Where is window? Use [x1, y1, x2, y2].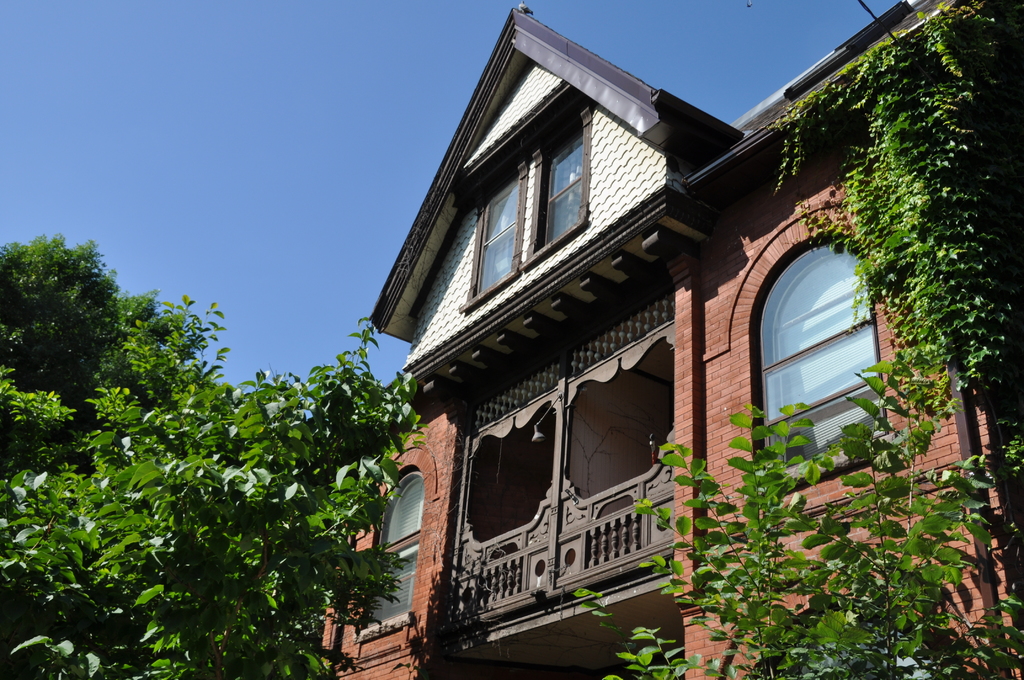
[755, 198, 874, 444].
